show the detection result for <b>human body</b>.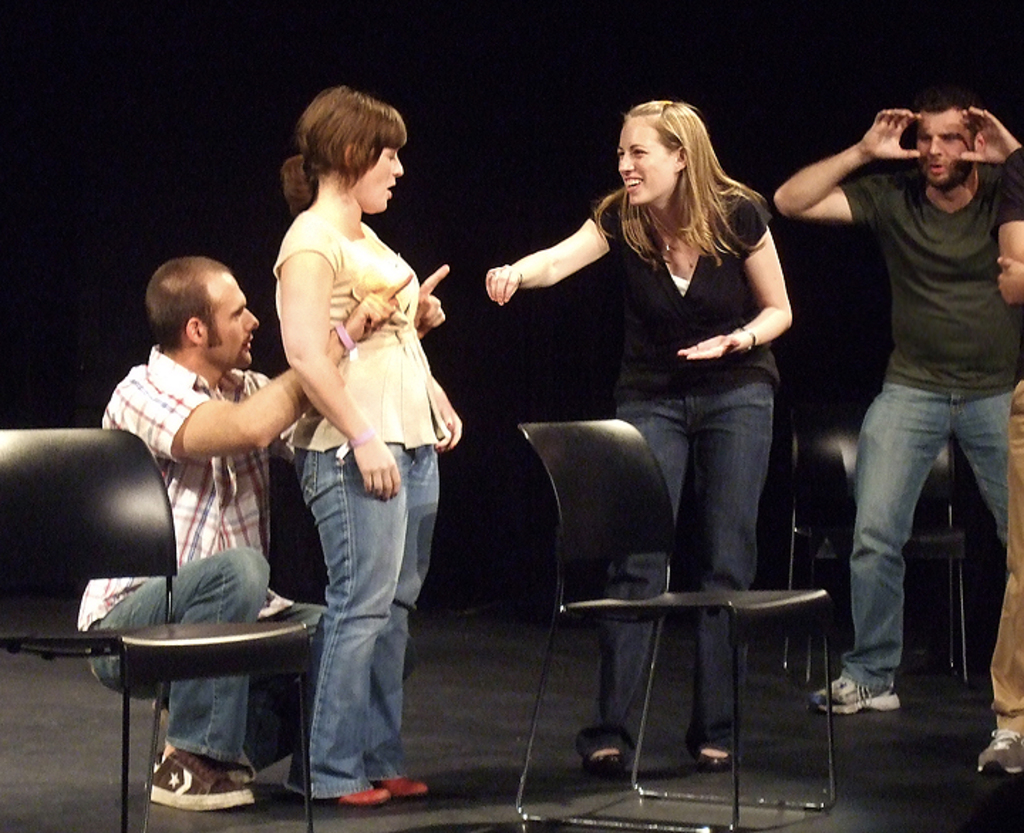
rect(75, 254, 448, 815).
